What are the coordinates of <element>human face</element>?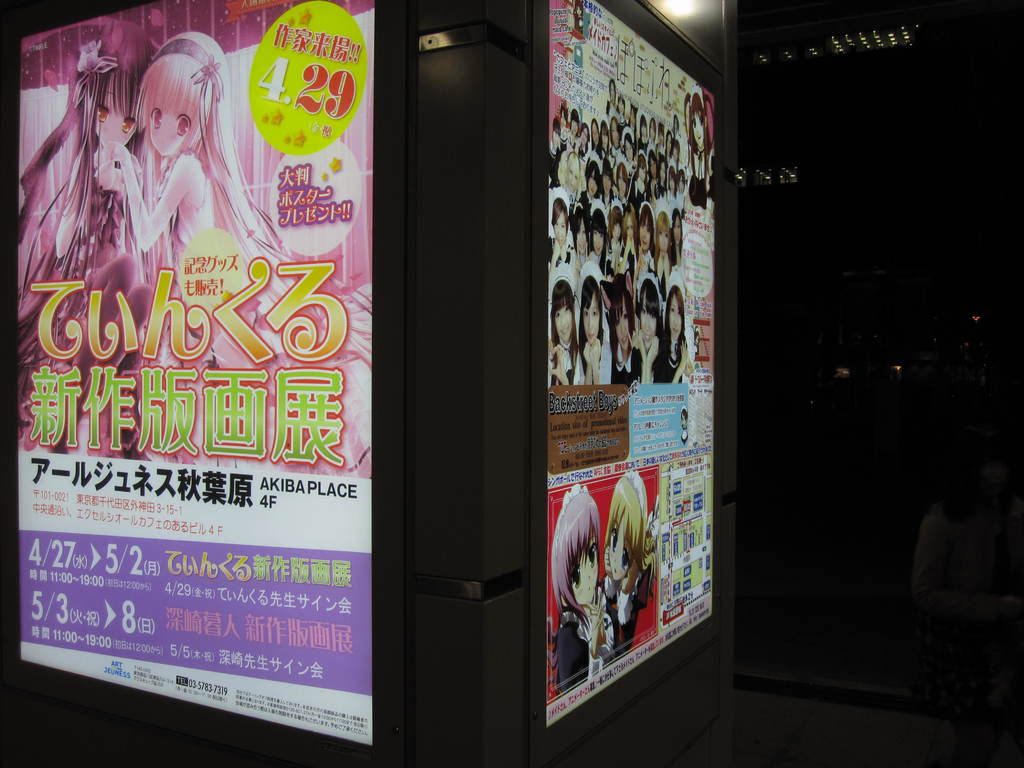
region(95, 70, 131, 145).
